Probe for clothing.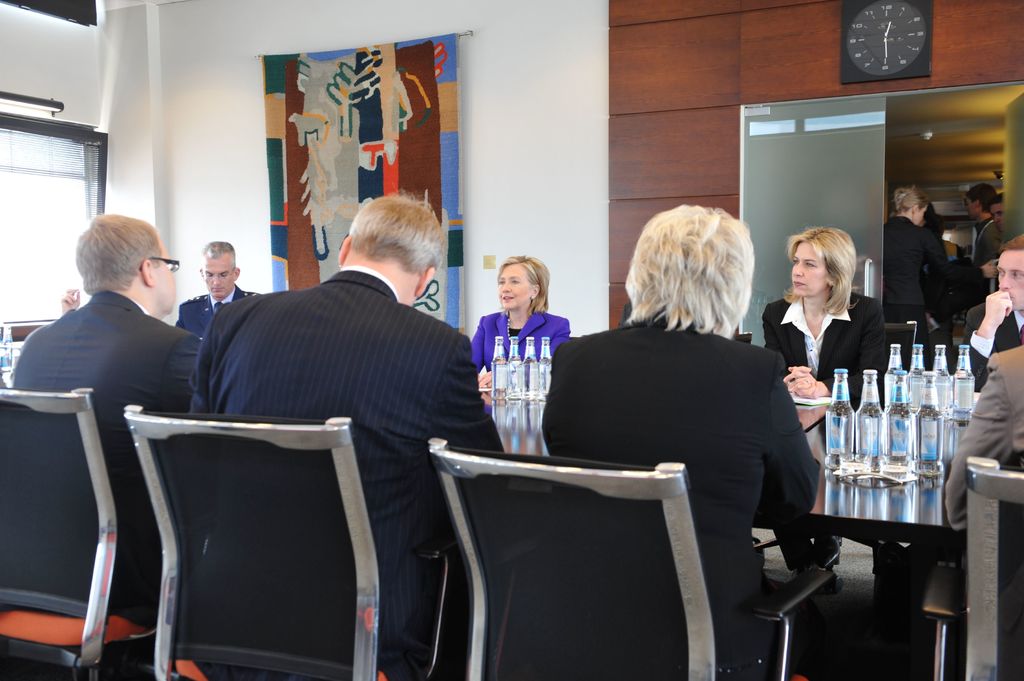
Probe result: {"x1": 186, "y1": 266, "x2": 507, "y2": 667}.
